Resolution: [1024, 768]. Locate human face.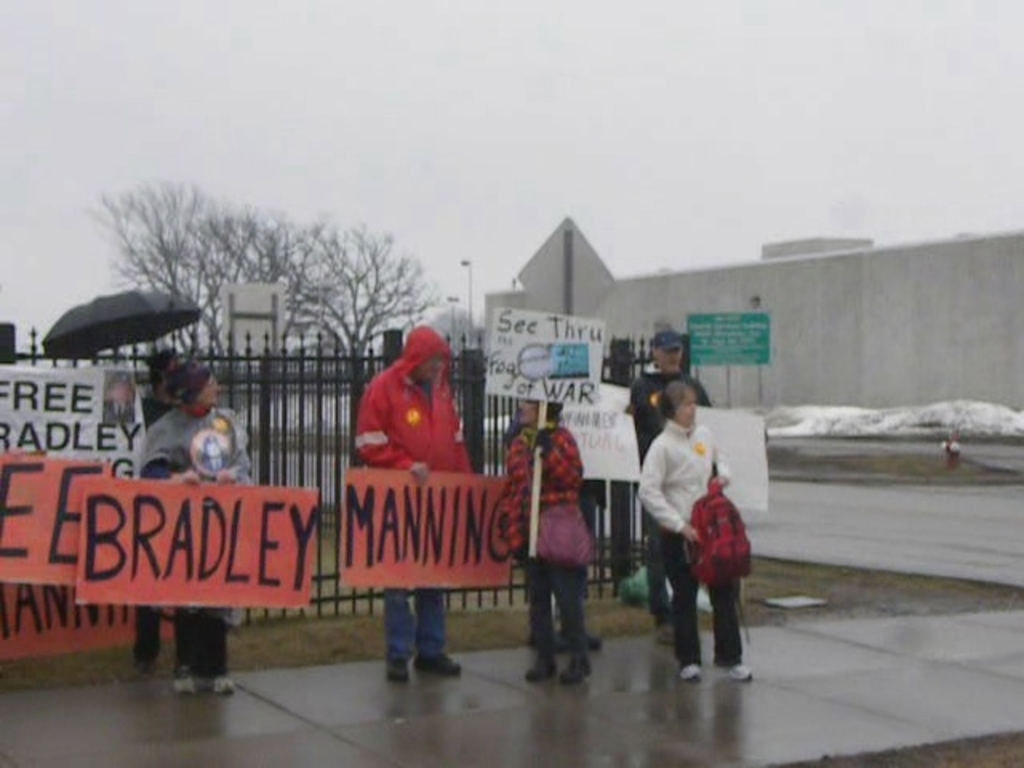
517:403:531:421.
